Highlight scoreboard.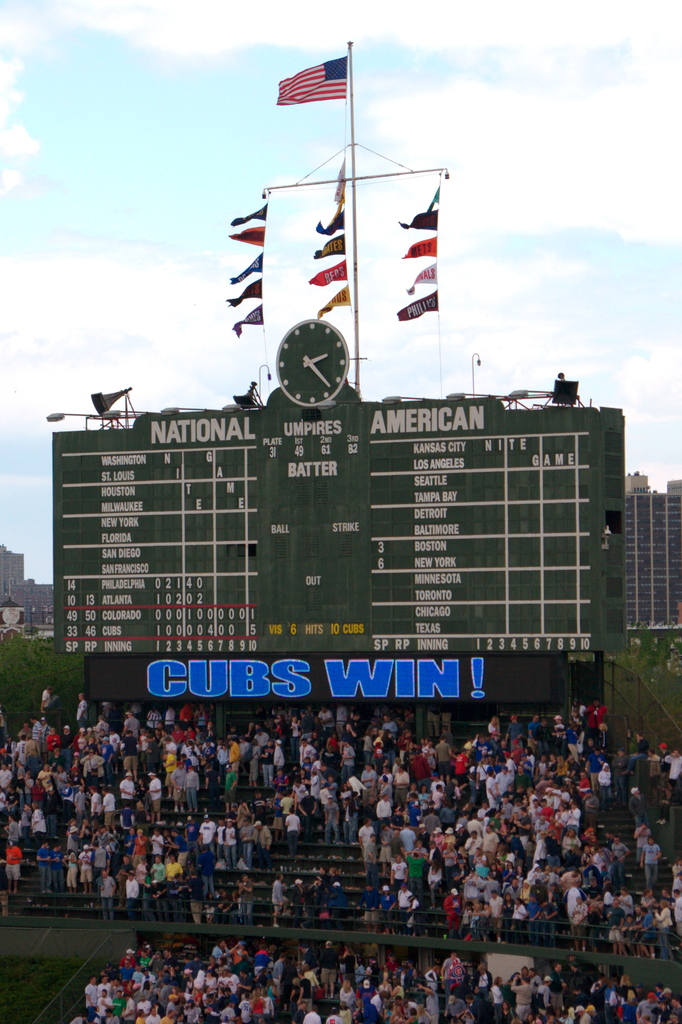
Highlighted region: <bbox>22, 361, 627, 733</bbox>.
